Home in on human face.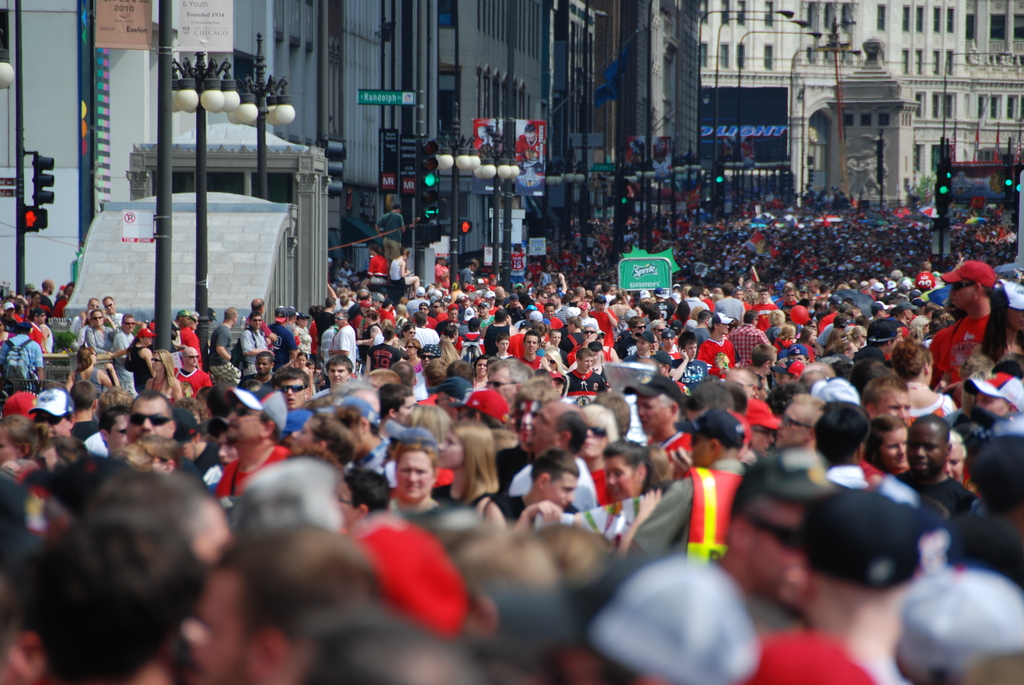
Homed in at bbox=(548, 331, 561, 349).
